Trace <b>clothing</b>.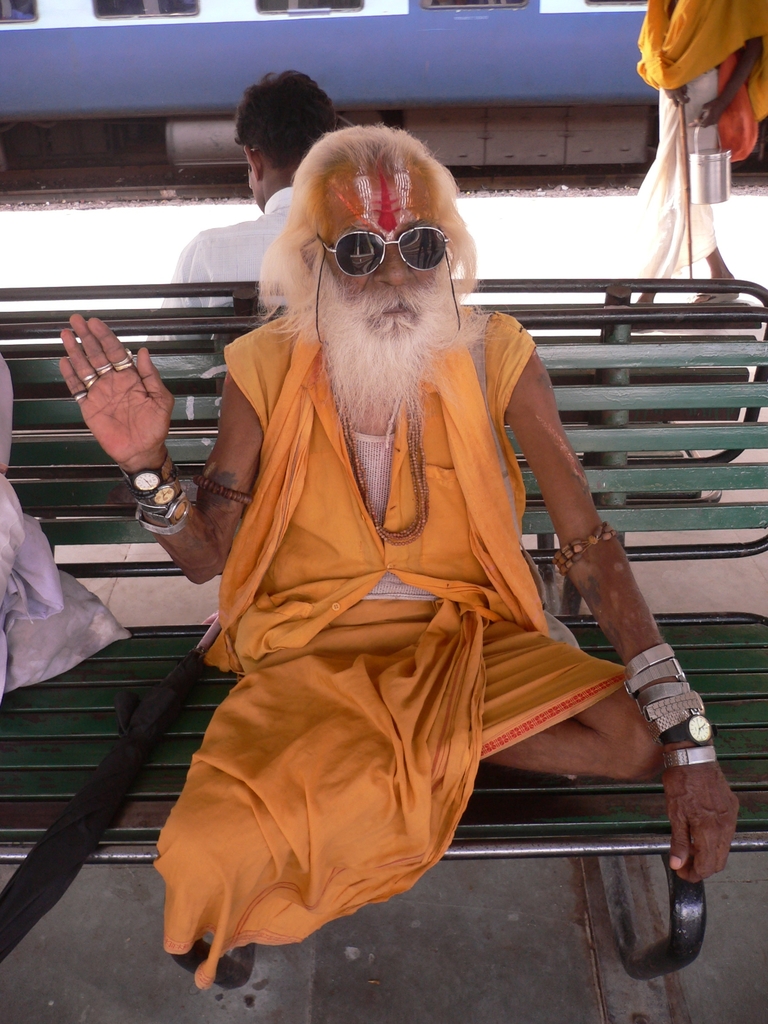
Traced to detection(614, 0, 767, 269).
